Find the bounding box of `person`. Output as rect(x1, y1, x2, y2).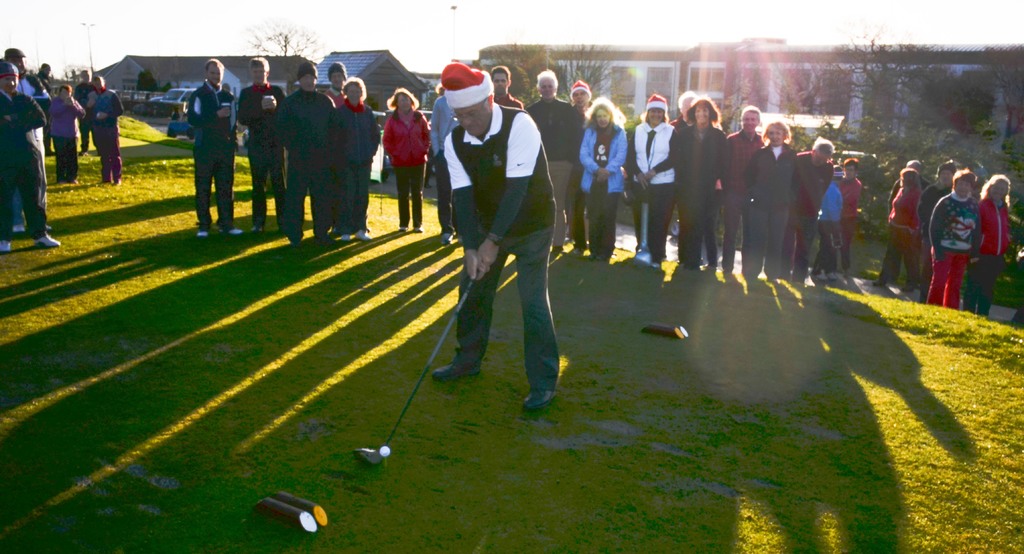
rect(490, 65, 524, 111).
